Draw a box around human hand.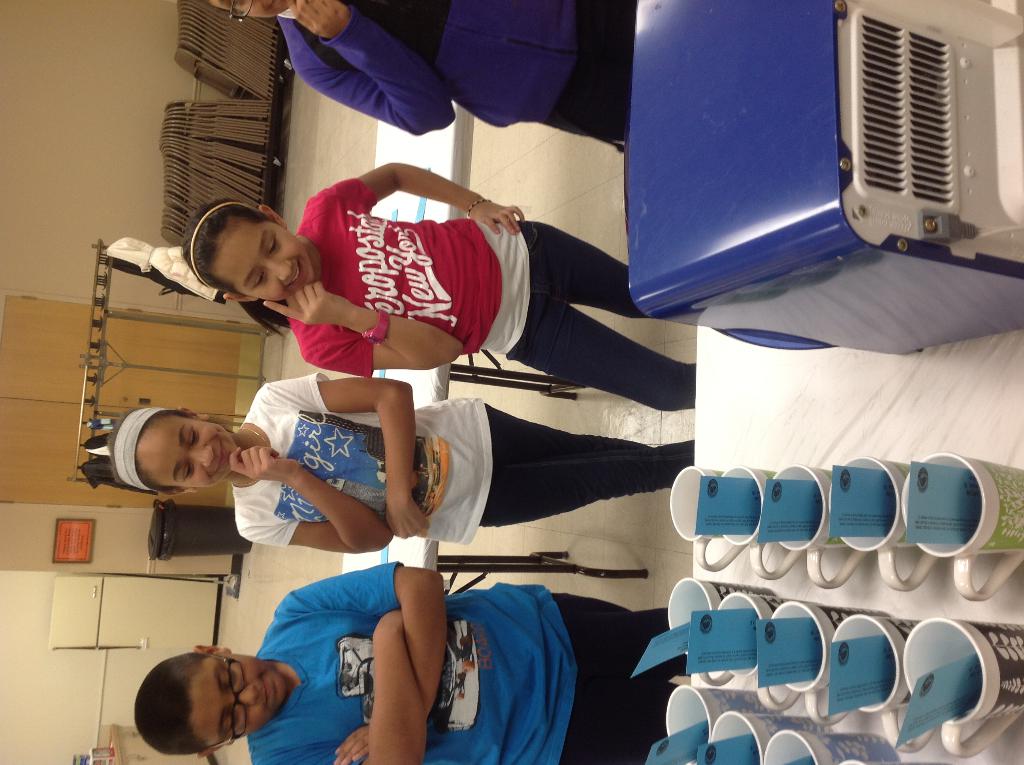
locate(228, 443, 304, 484).
